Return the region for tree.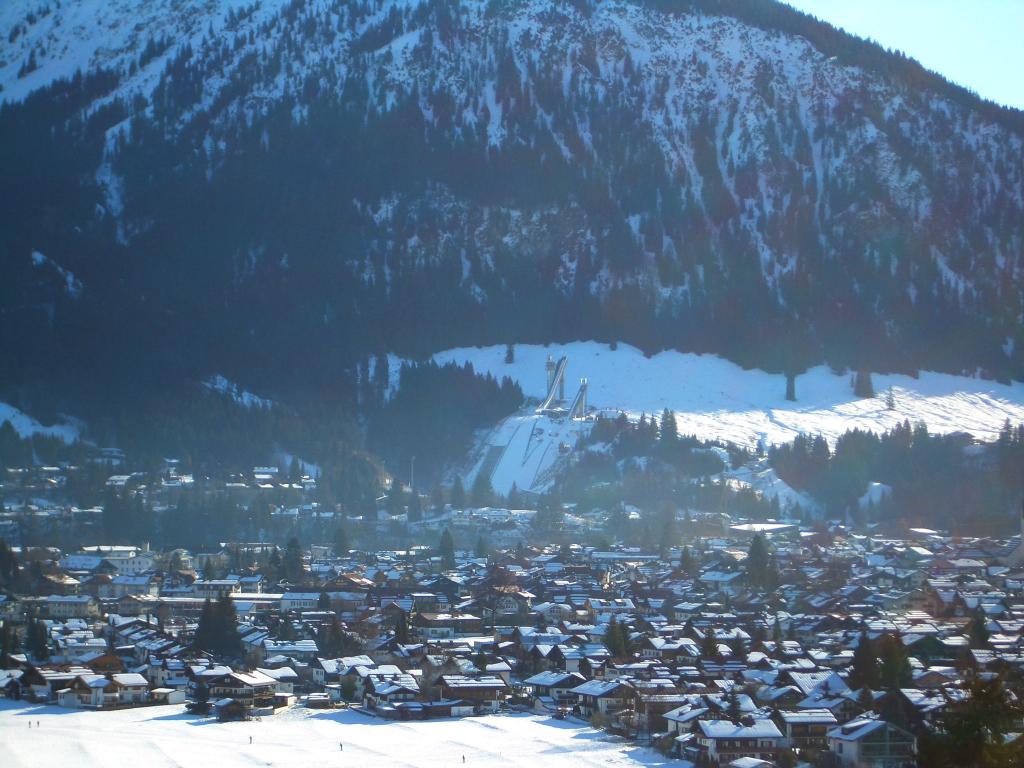
bbox(700, 628, 726, 656).
